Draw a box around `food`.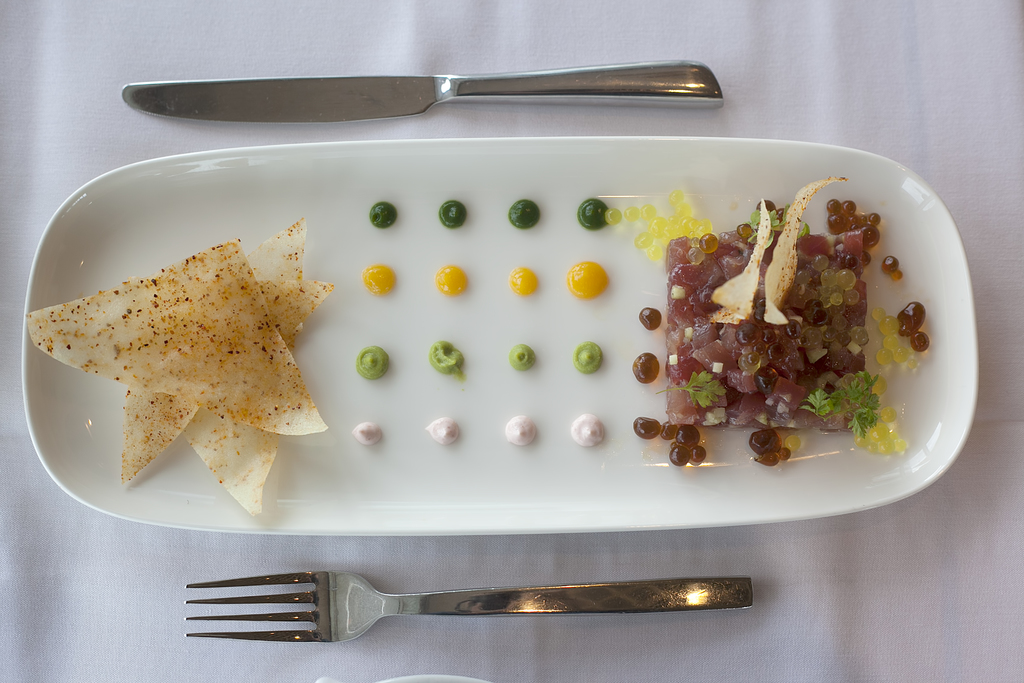
[509,342,535,374].
